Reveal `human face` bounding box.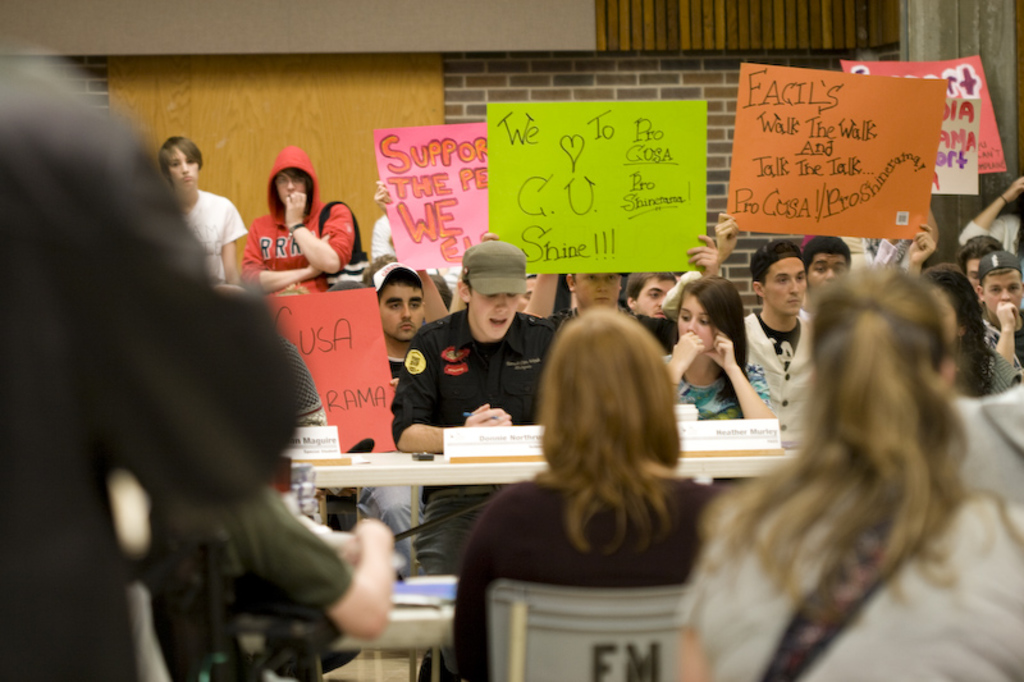
Revealed: box(982, 278, 1019, 310).
